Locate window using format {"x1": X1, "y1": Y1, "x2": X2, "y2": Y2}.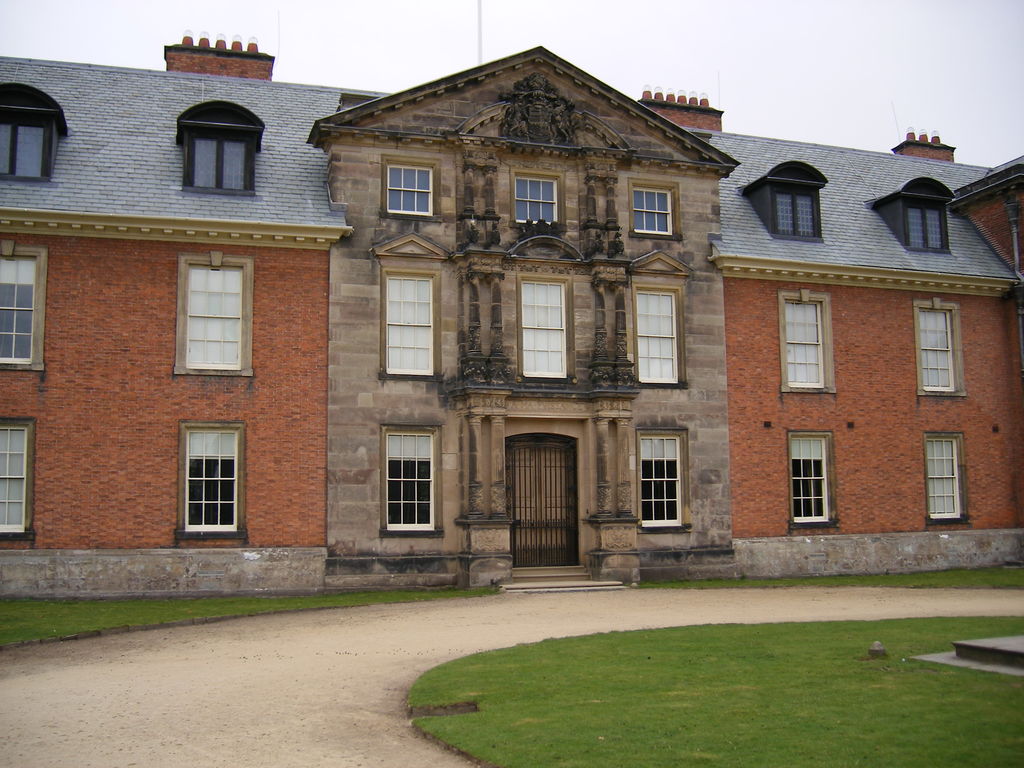
{"x1": 378, "y1": 268, "x2": 444, "y2": 381}.
